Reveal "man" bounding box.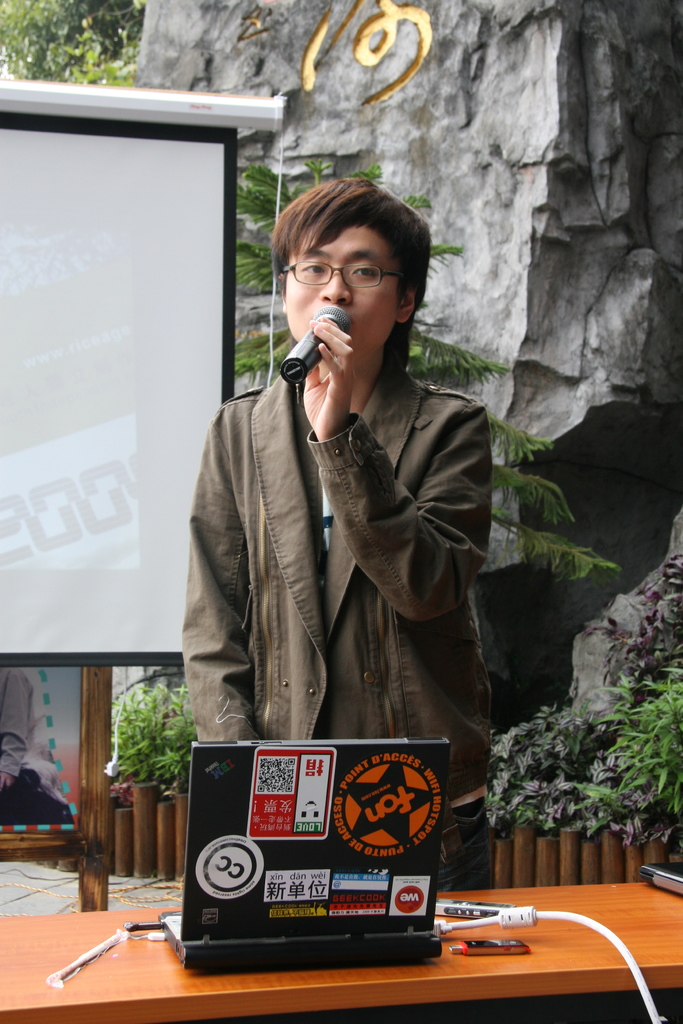
Revealed: <box>179,174,514,892</box>.
